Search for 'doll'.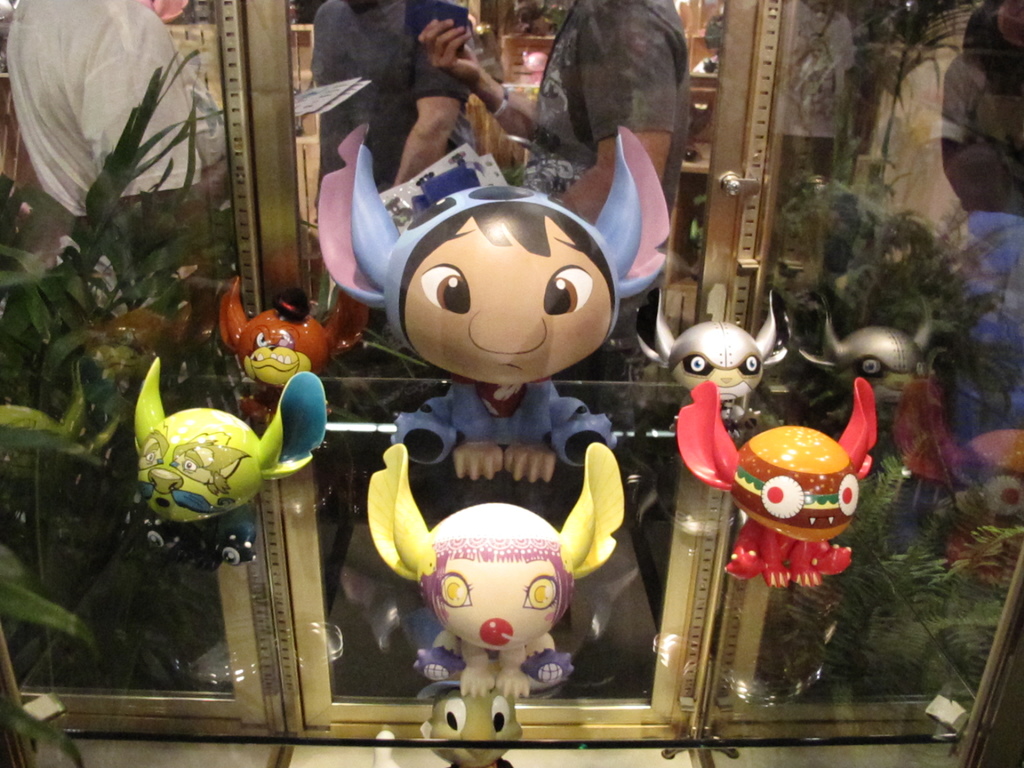
Found at (left=890, top=377, right=1023, bottom=578).
